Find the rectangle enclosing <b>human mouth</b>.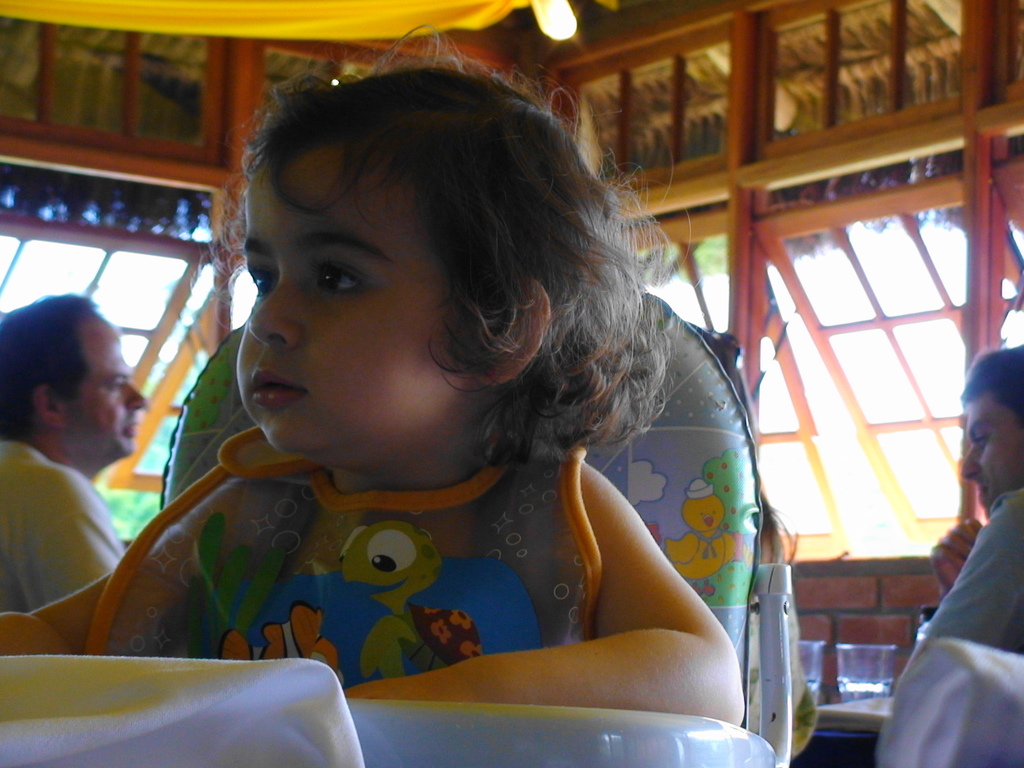
(x1=123, y1=415, x2=140, y2=447).
